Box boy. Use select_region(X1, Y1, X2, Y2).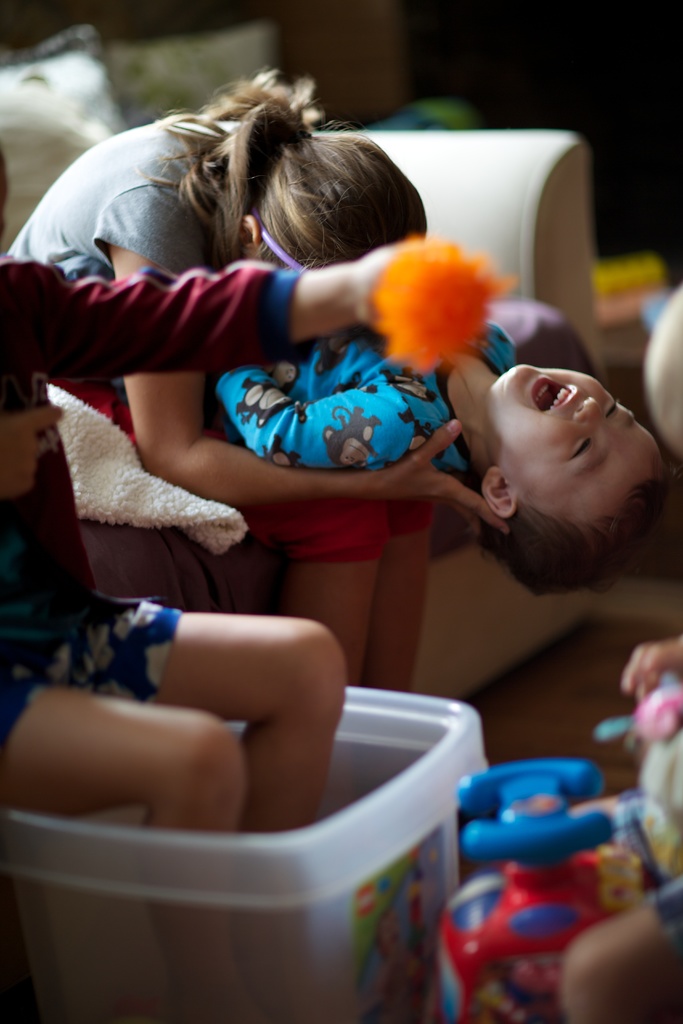
select_region(192, 310, 682, 599).
